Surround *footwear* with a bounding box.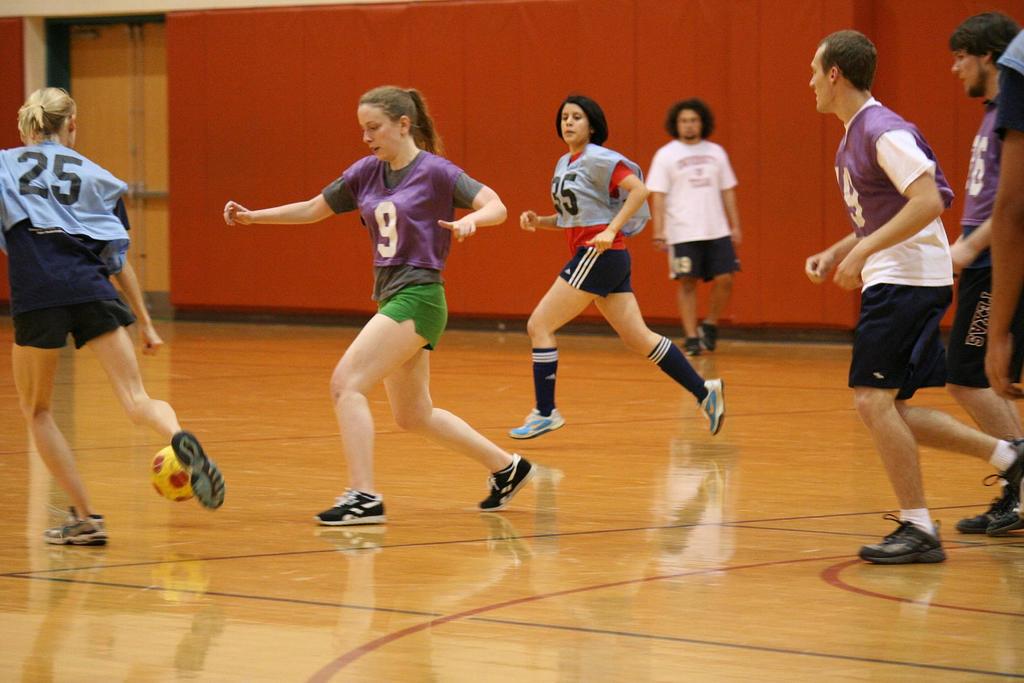
506/404/565/440.
